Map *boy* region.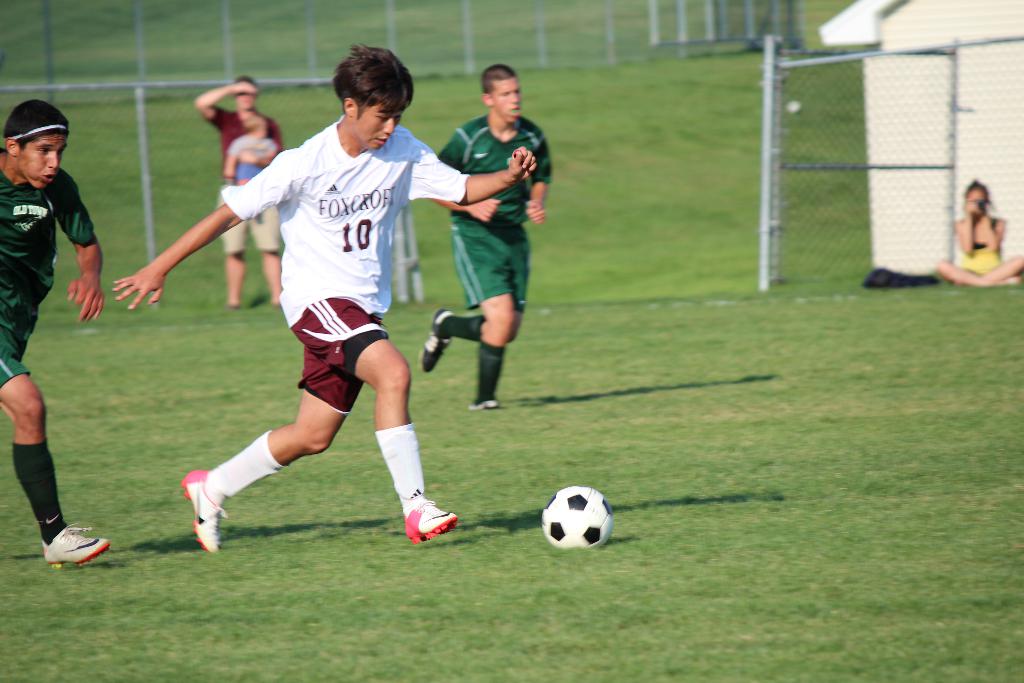
Mapped to bbox=[418, 68, 552, 409].
